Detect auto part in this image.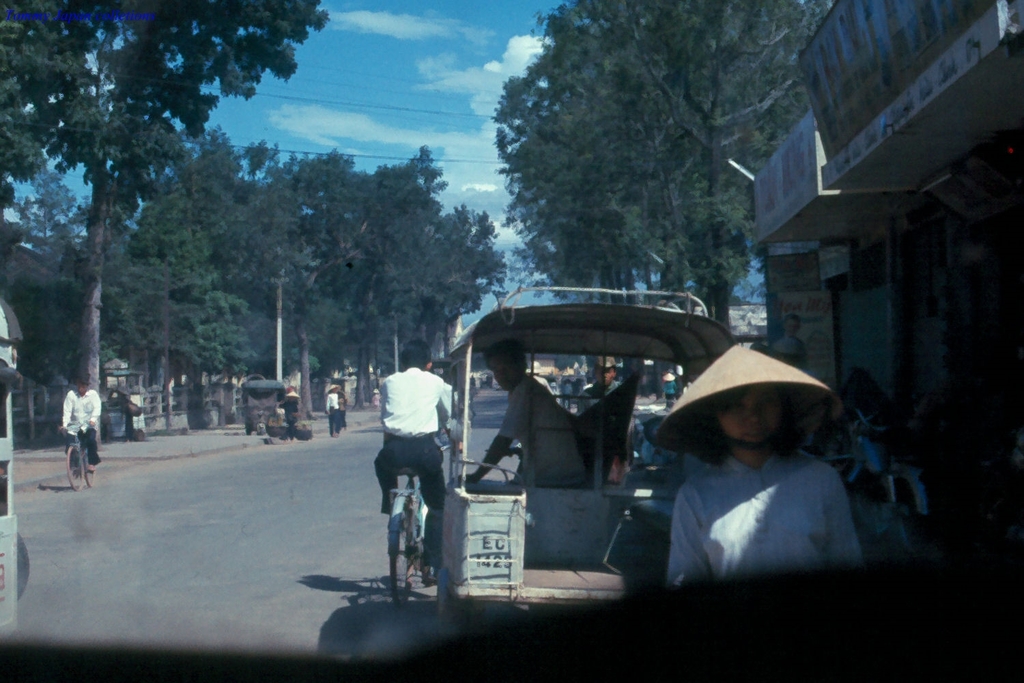
Detection: detection(80, 438, 89, 489).
